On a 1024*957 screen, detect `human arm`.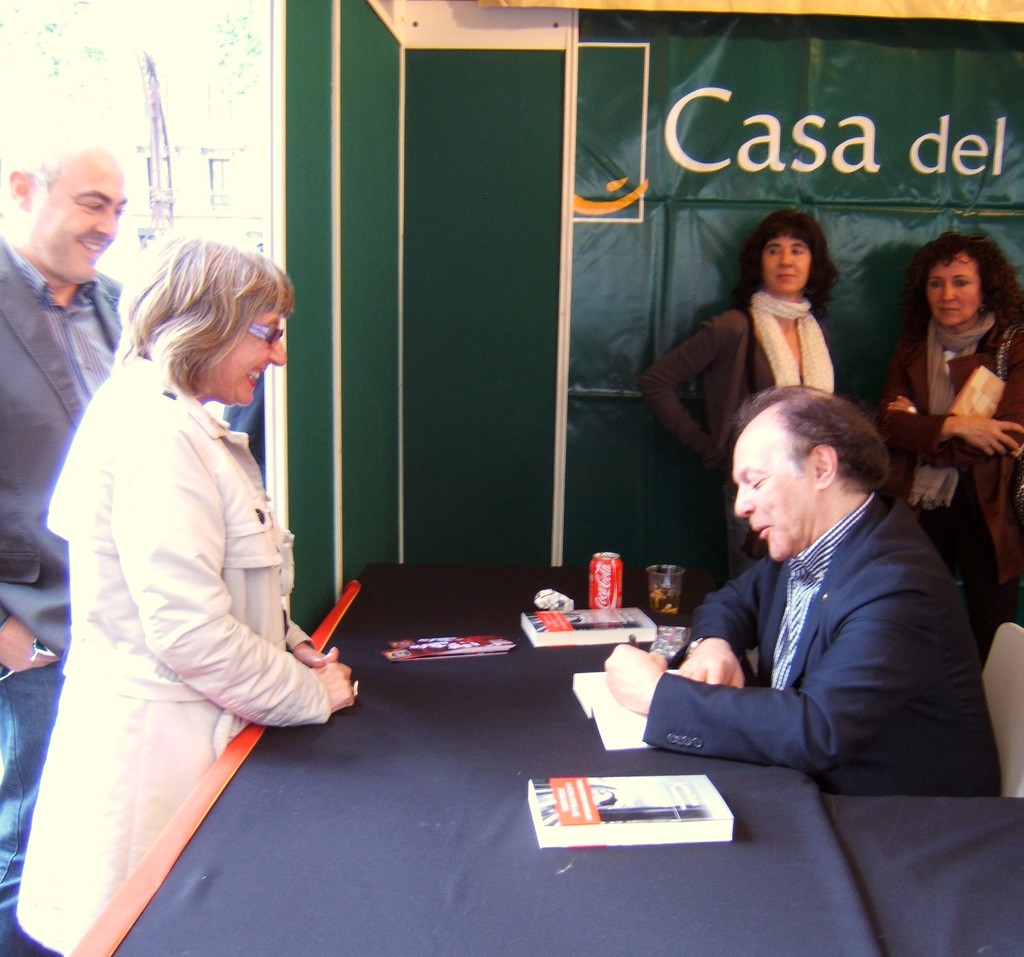
rect(656, 314, 750, 476).
